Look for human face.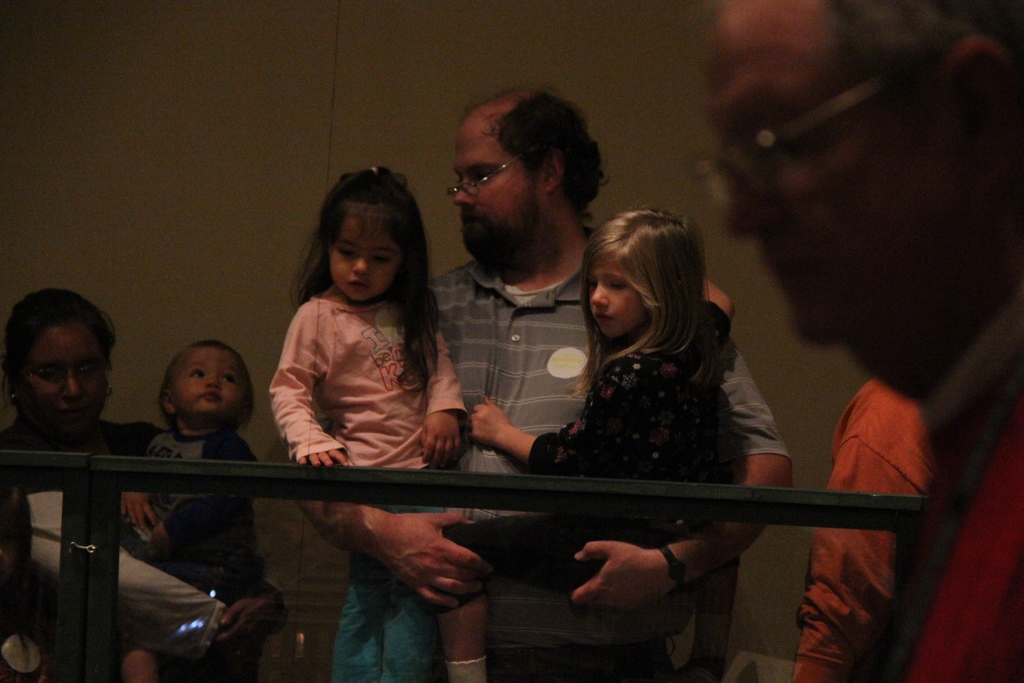
Found: bbox=[689, 43, 949, 357].
